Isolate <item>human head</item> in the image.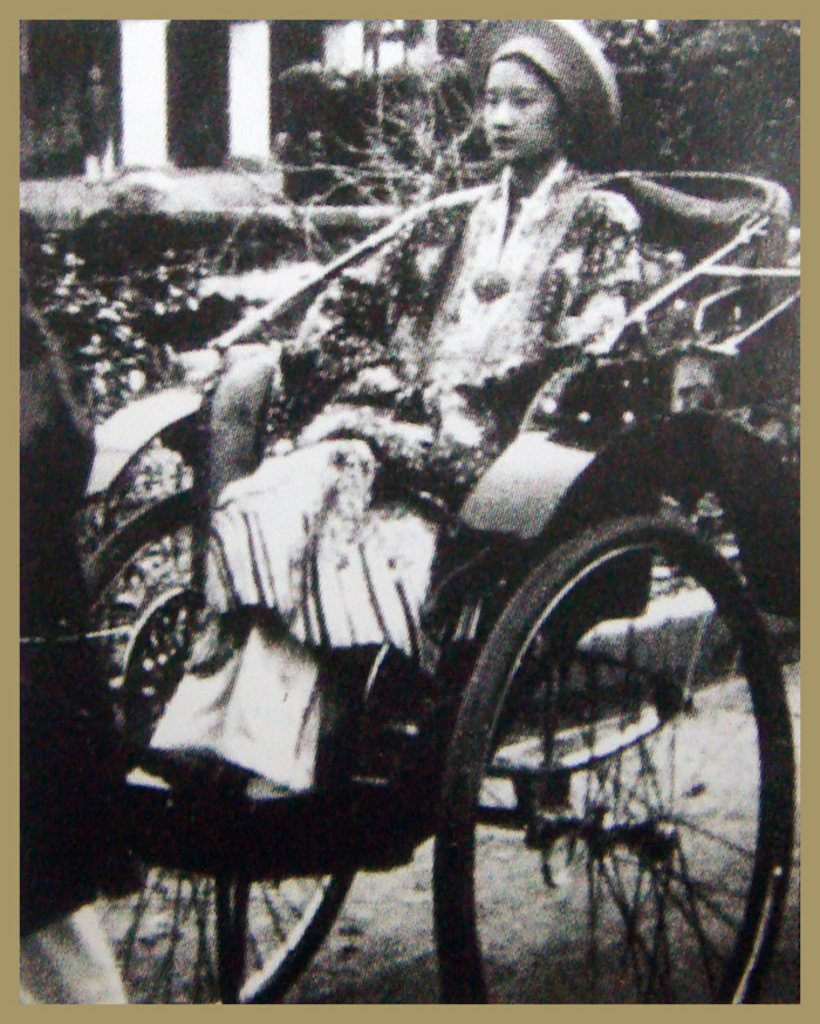
Isolated region: 493, 30, 600, 151.
